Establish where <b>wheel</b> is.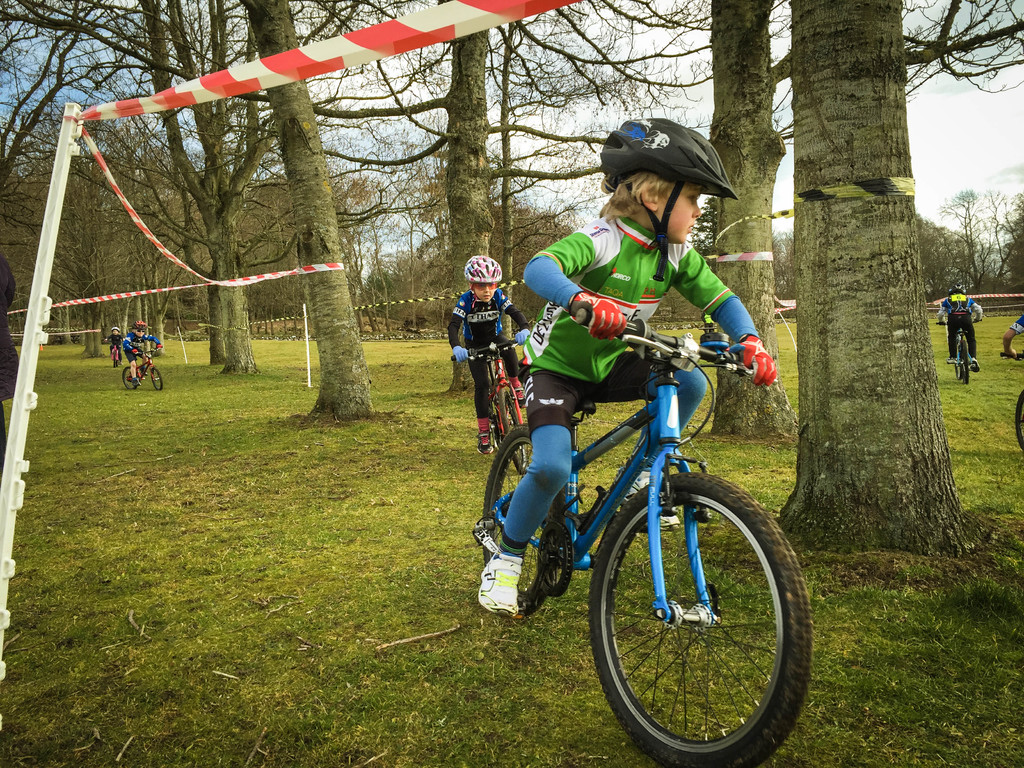
Established at 122:364:147:394.
